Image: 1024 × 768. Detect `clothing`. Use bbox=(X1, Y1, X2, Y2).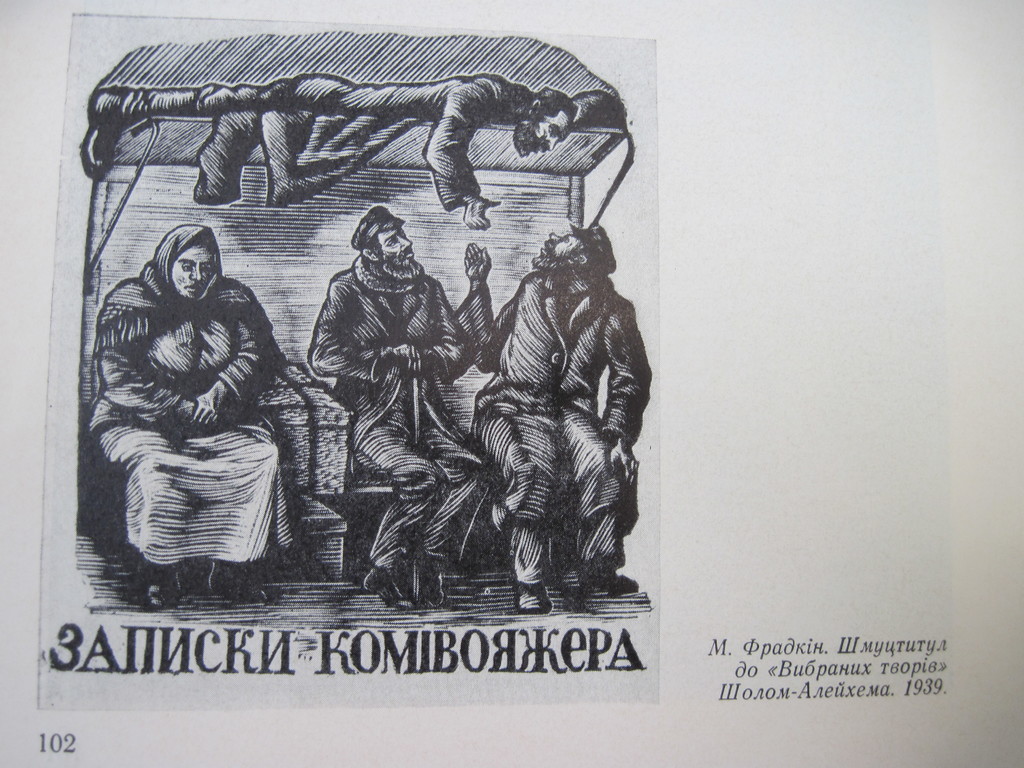
bbox=(148, 69, 525, 213).
